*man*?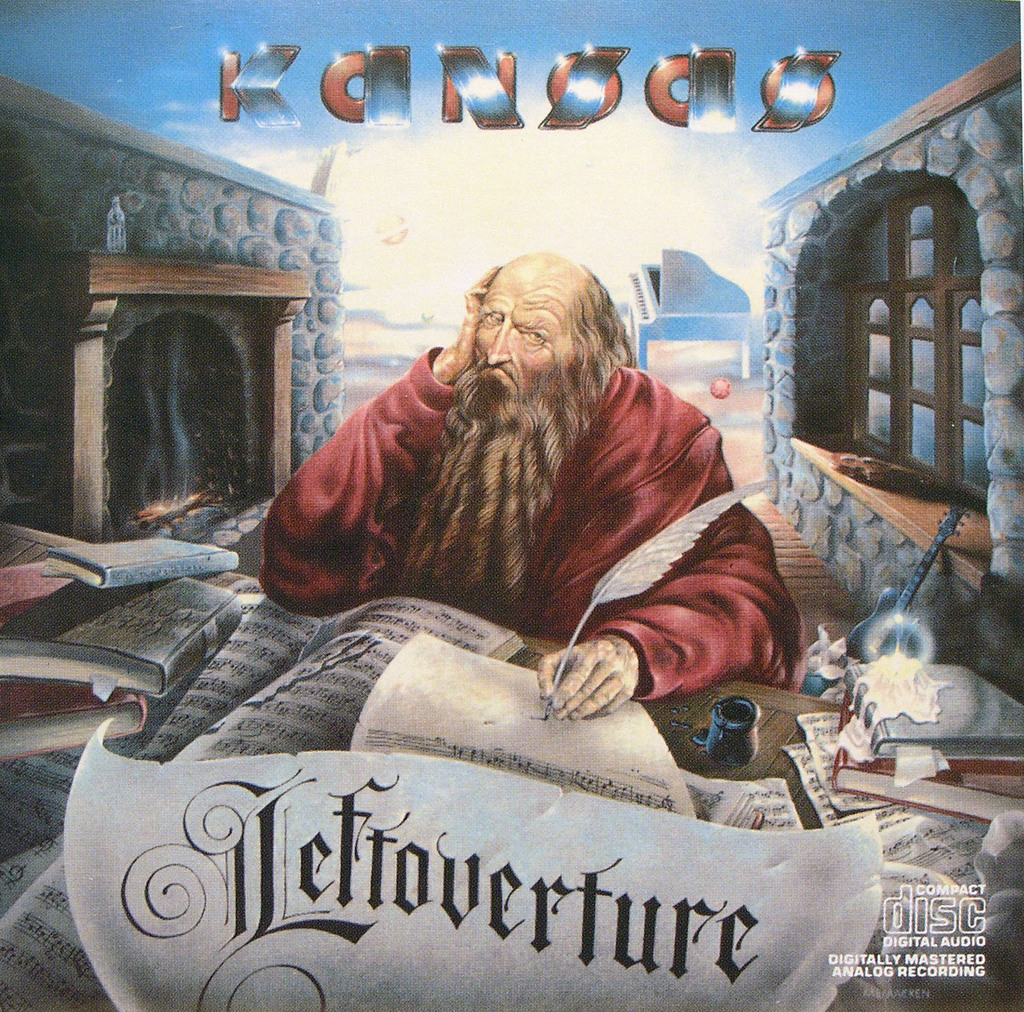
260:250:810:719
